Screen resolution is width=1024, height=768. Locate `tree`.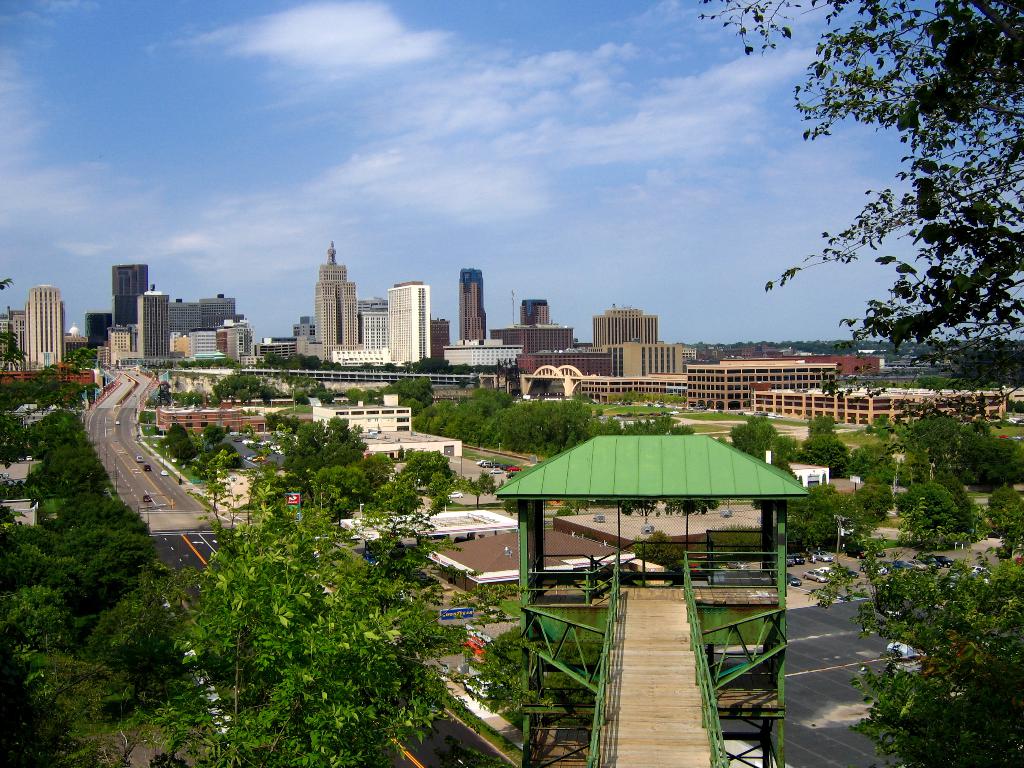
(161, 368, 378, 400).
